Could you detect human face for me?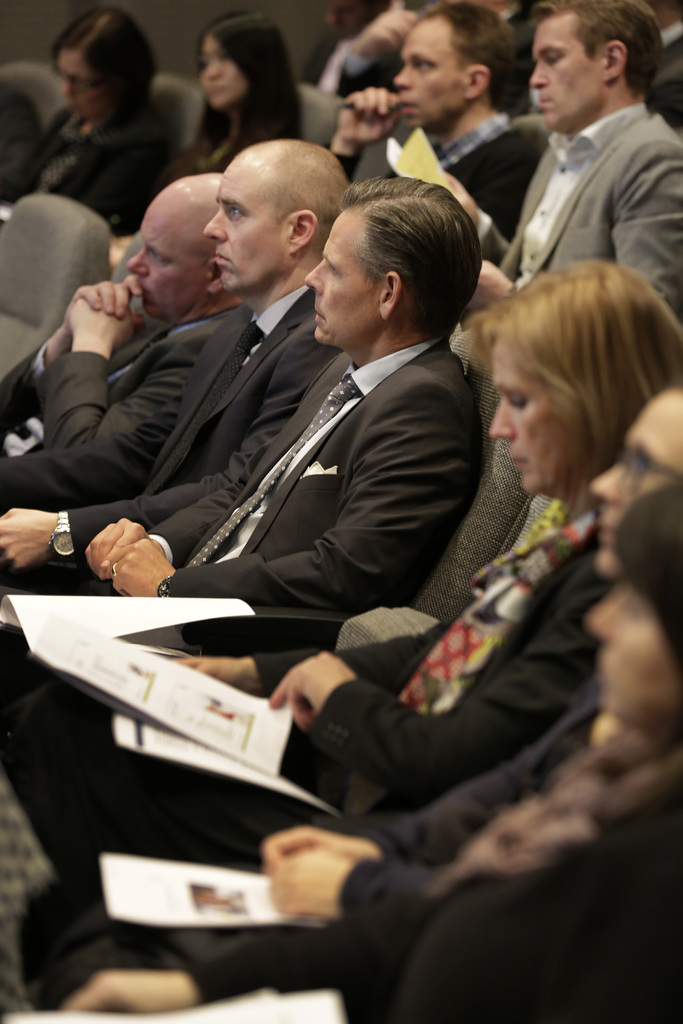
Detection result: [201,35,243,108].
